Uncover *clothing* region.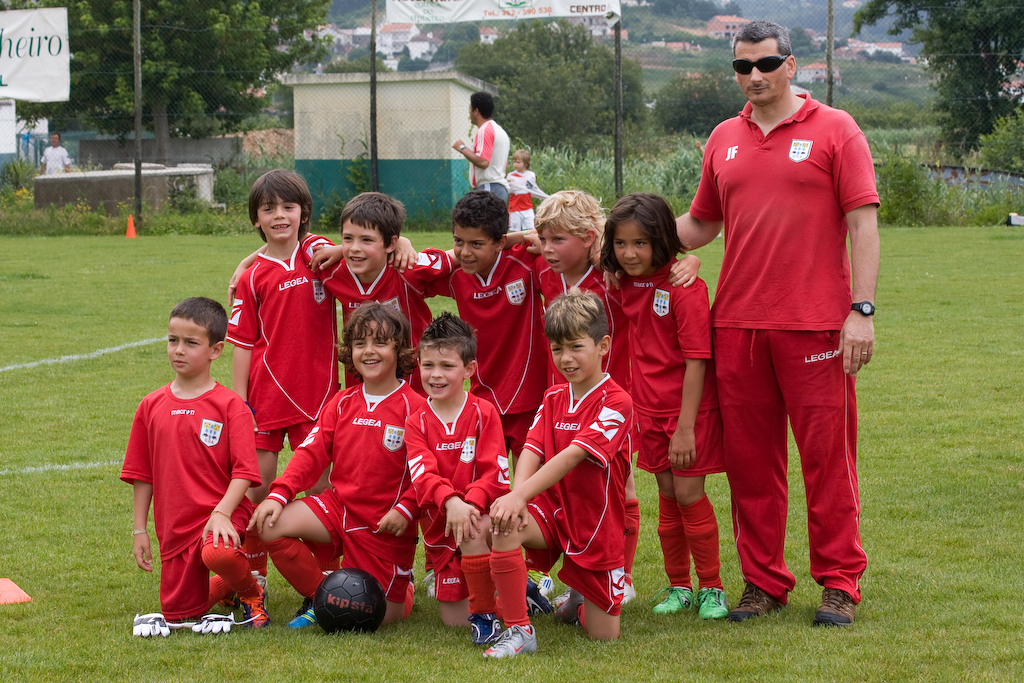
Uncovered: detection(518, 385, 653, 611).
